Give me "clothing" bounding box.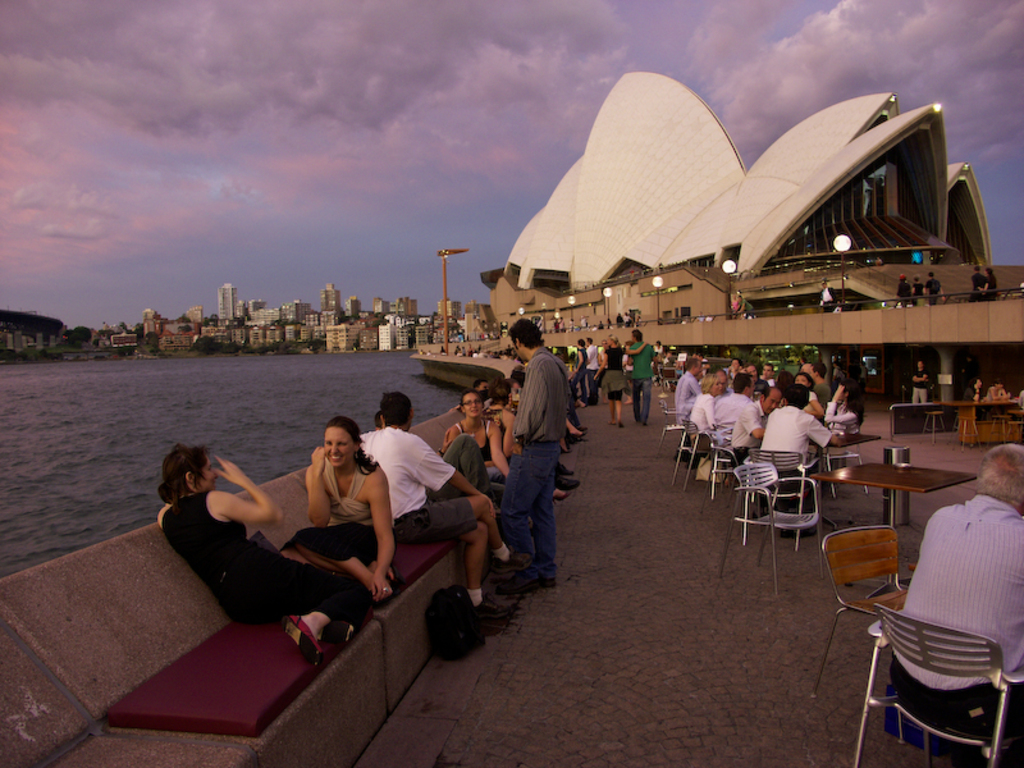
(x1=449, y1=436, x2=541, y2=530).
